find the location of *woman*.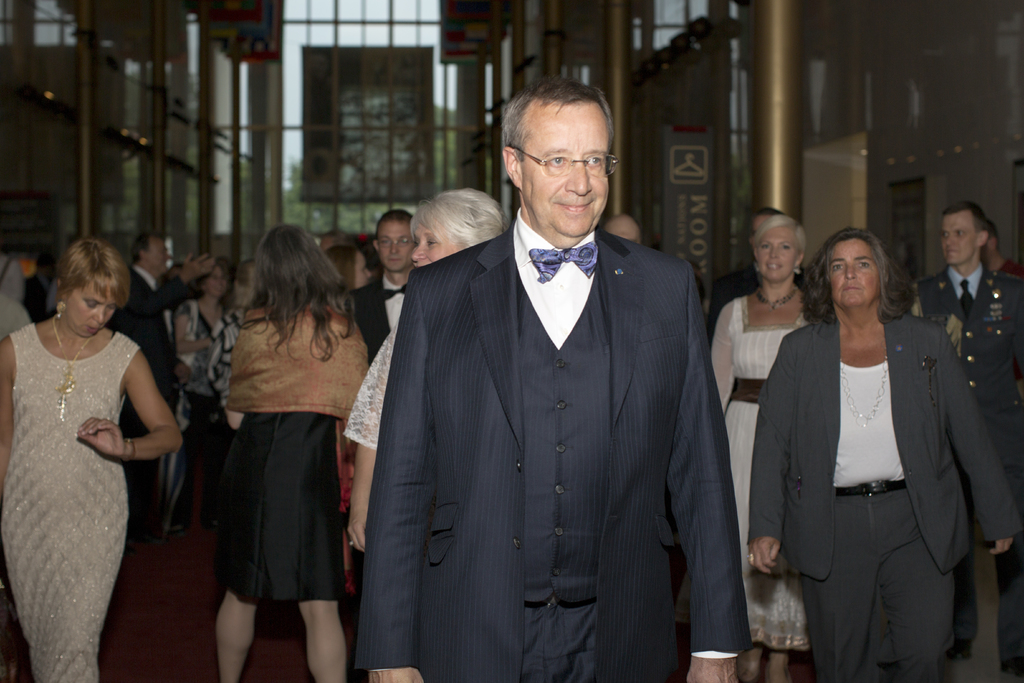
Location: <region>1, 218, 180, 670</region>.
